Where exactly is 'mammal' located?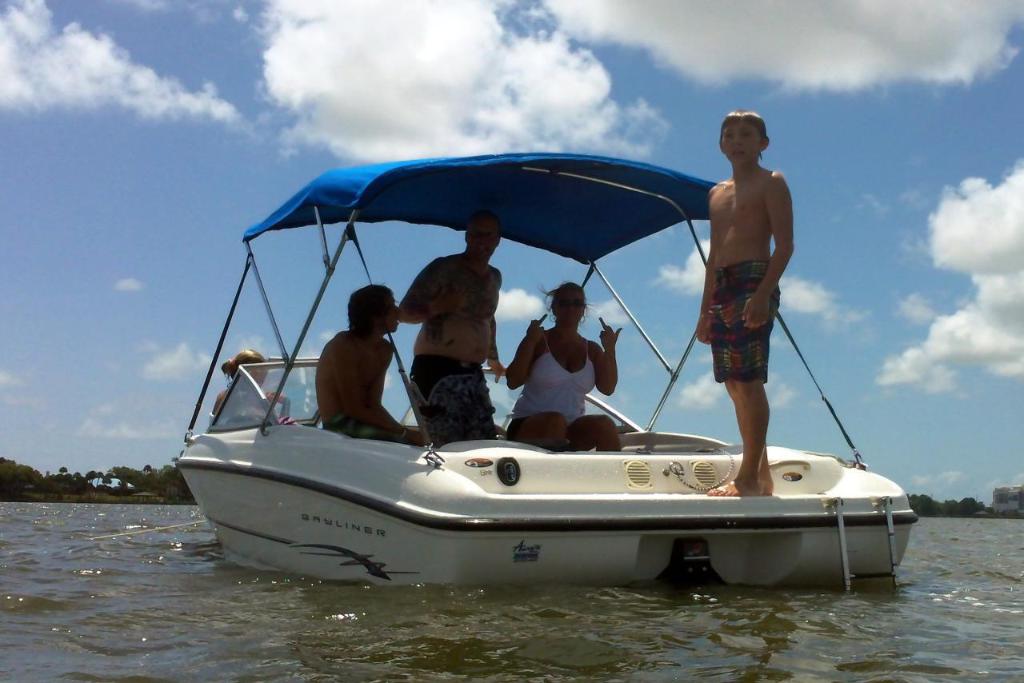
Its bounding box is region(698, 111, 794, 499).
